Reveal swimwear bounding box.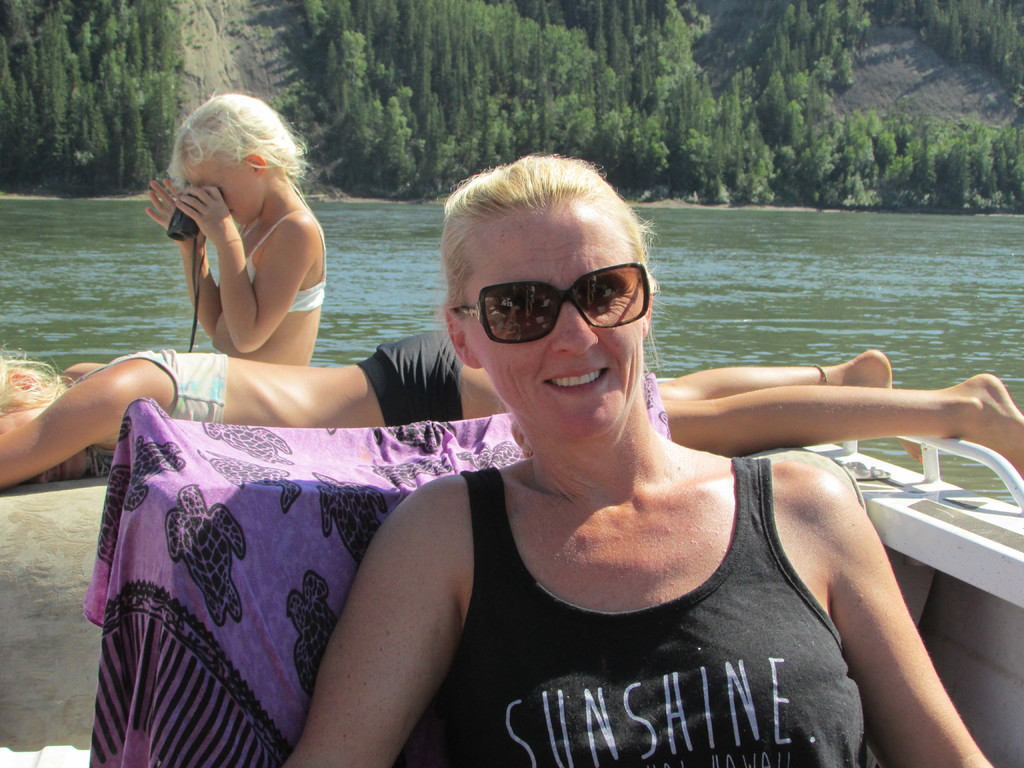
Revealed: bbox(352, 328, 471, 425).
